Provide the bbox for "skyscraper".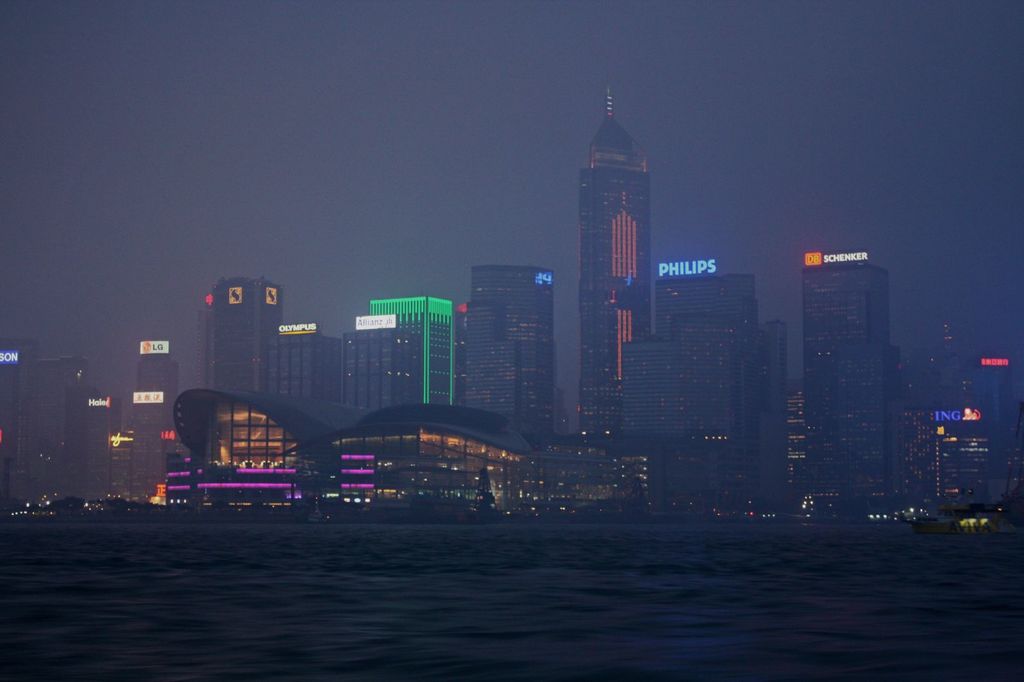
Rect(661, 273, 758, 376).
